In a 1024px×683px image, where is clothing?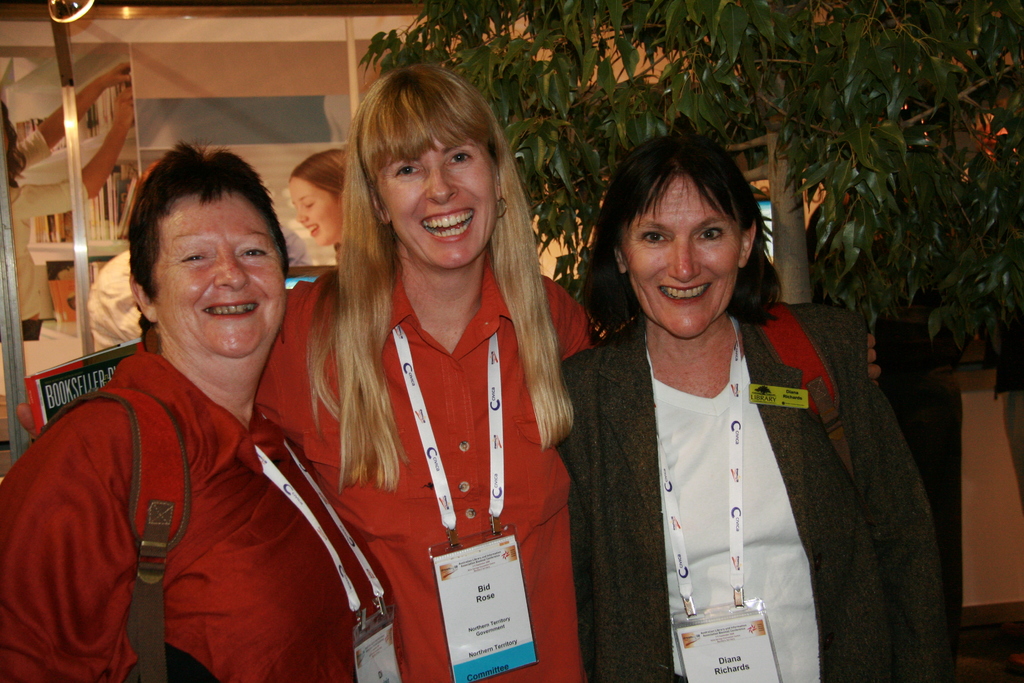
(16,285,351,669).
